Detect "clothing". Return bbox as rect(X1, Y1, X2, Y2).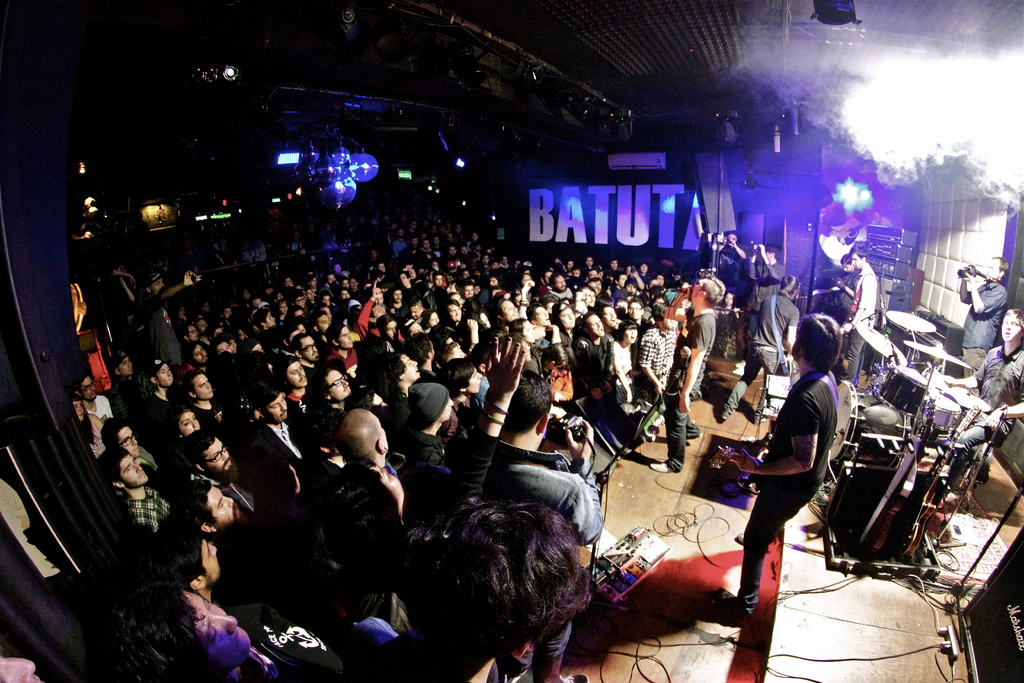
rect(401, 390, 443, 429).
